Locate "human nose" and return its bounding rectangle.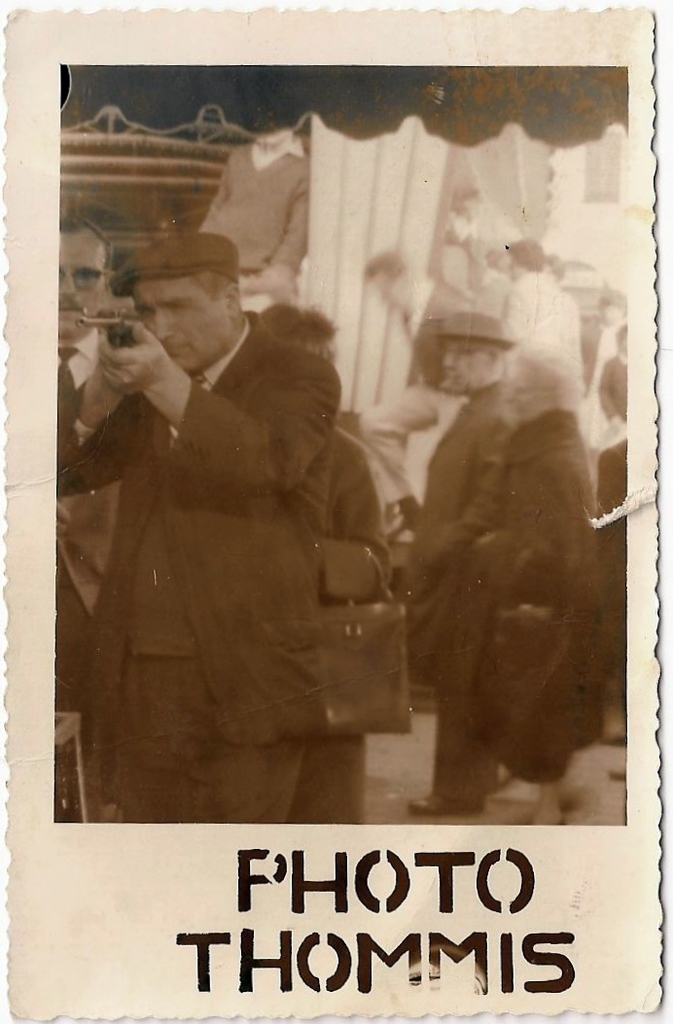
[x1=152, y1=306, x2=175, y2=340].
